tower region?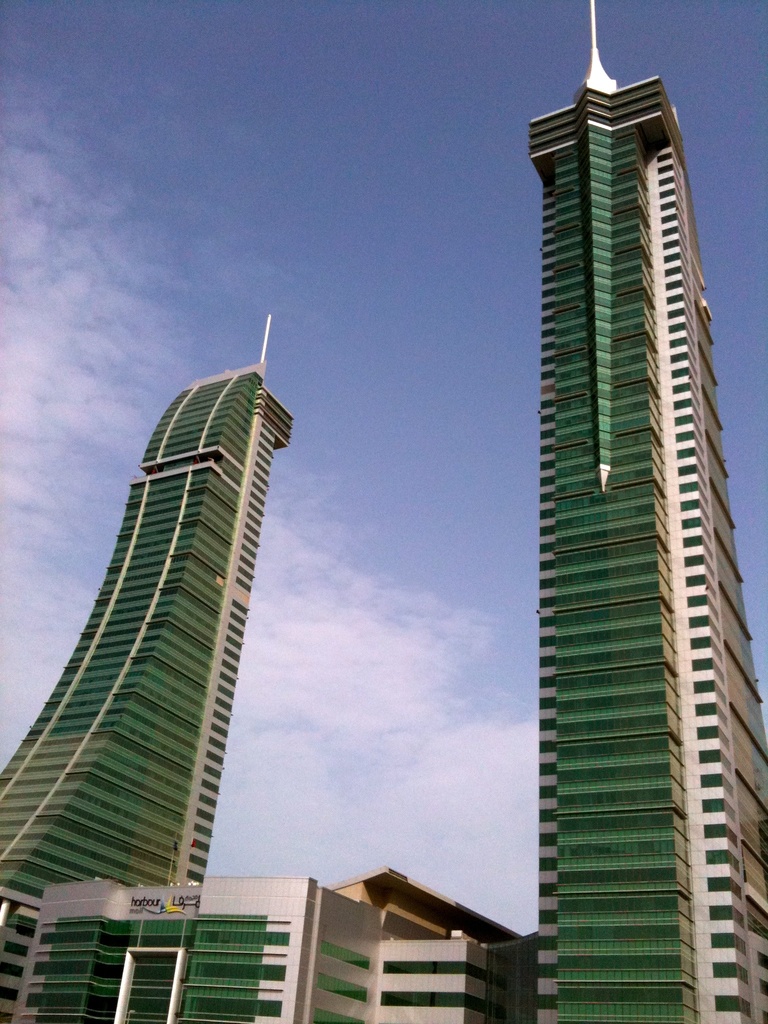
BBox(493, 34, 767, 984)
